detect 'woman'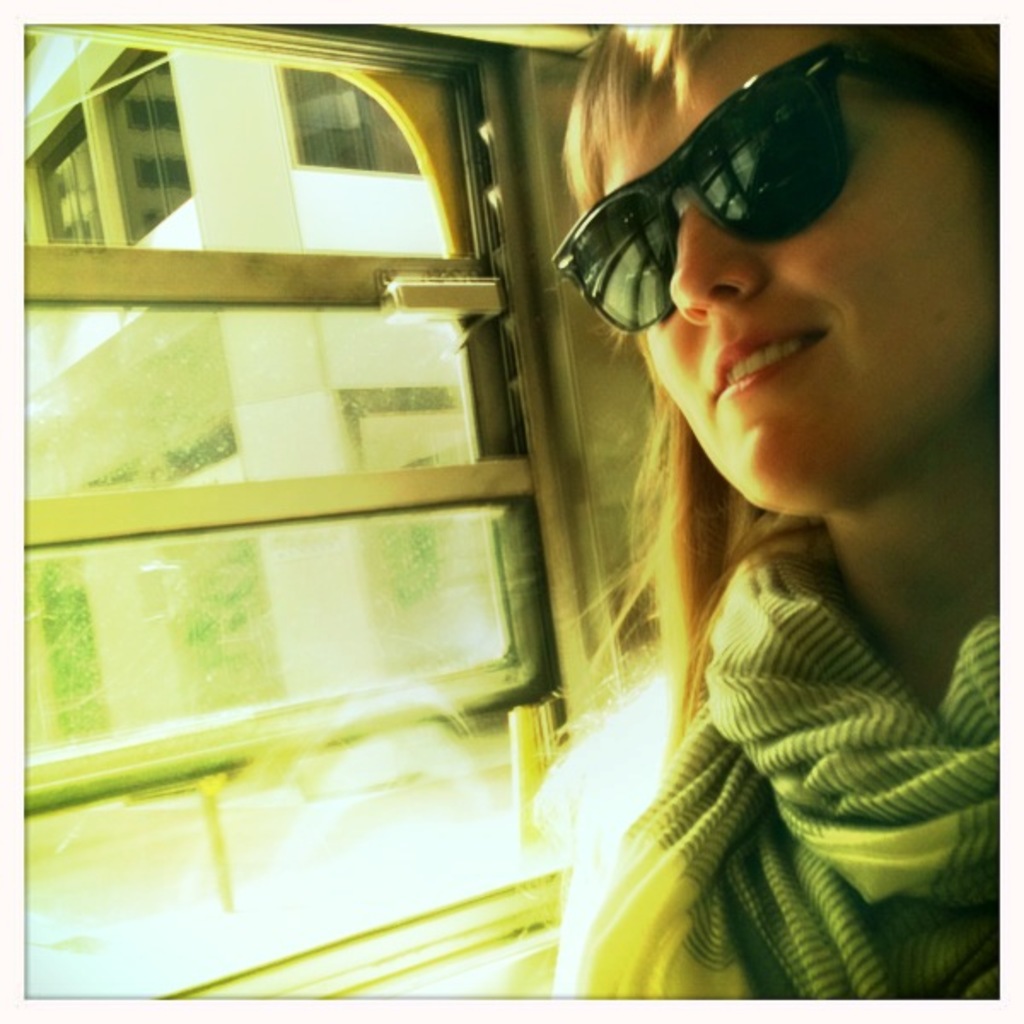
bbox(456, 27, 1000, 1021)
